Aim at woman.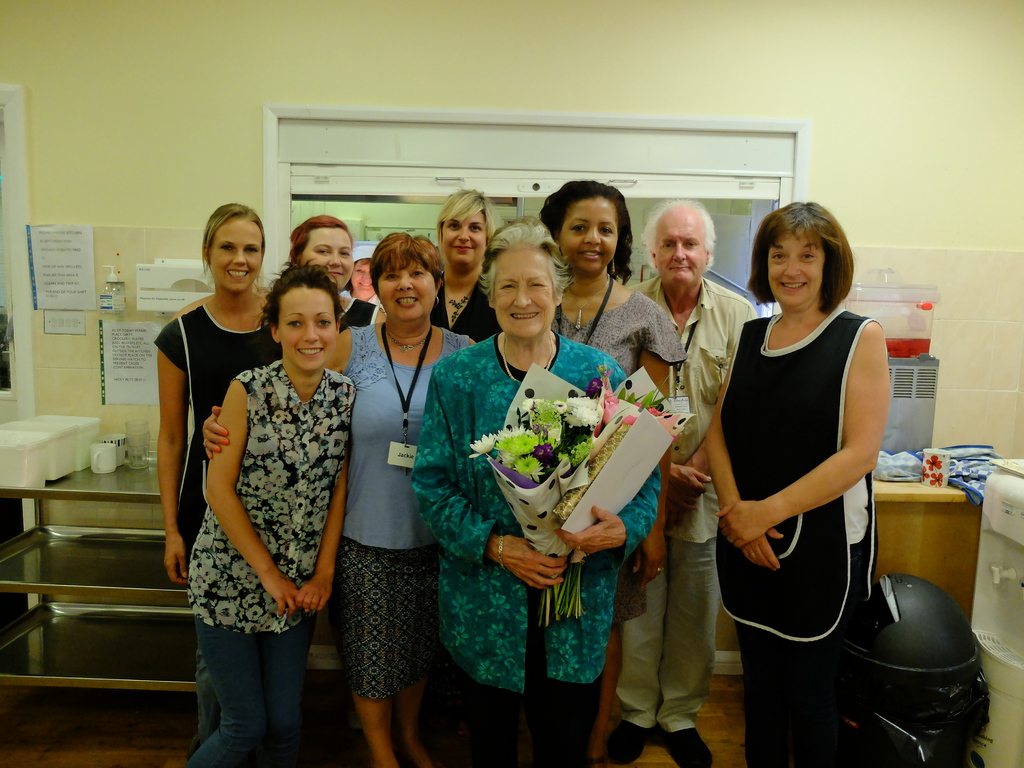
Aimed at (x1=157, y1=202, x2=280, y2=746).
